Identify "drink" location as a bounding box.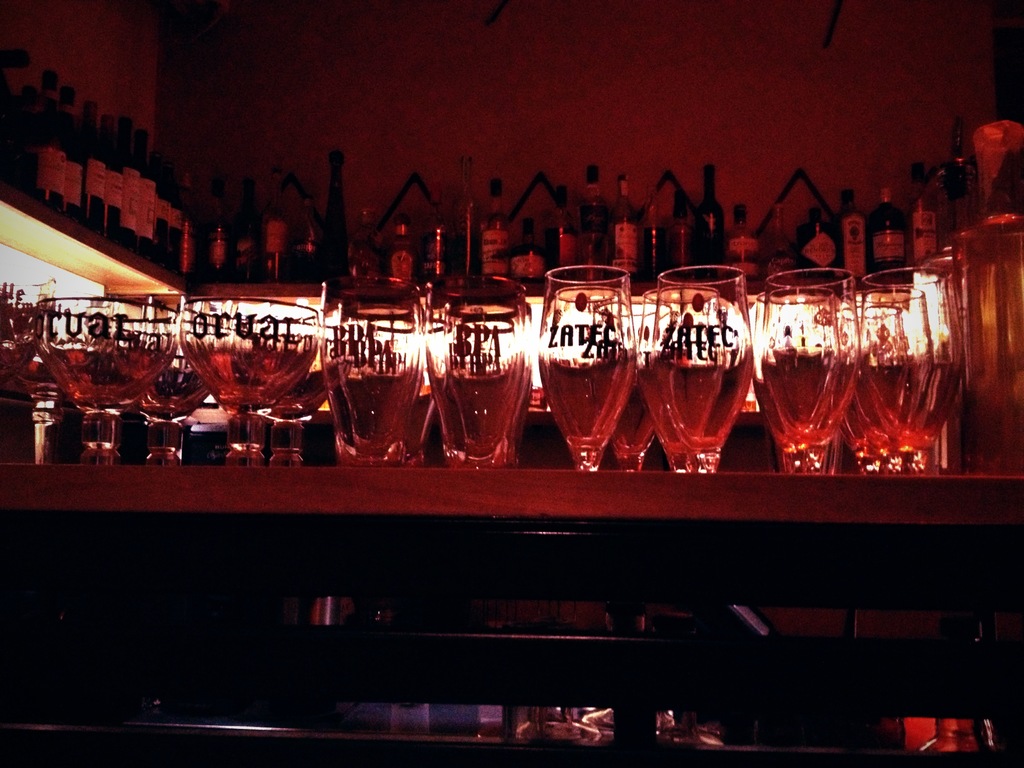
{"x1": 538, "y1": 246, "x2": 644, "y2": 472}.
